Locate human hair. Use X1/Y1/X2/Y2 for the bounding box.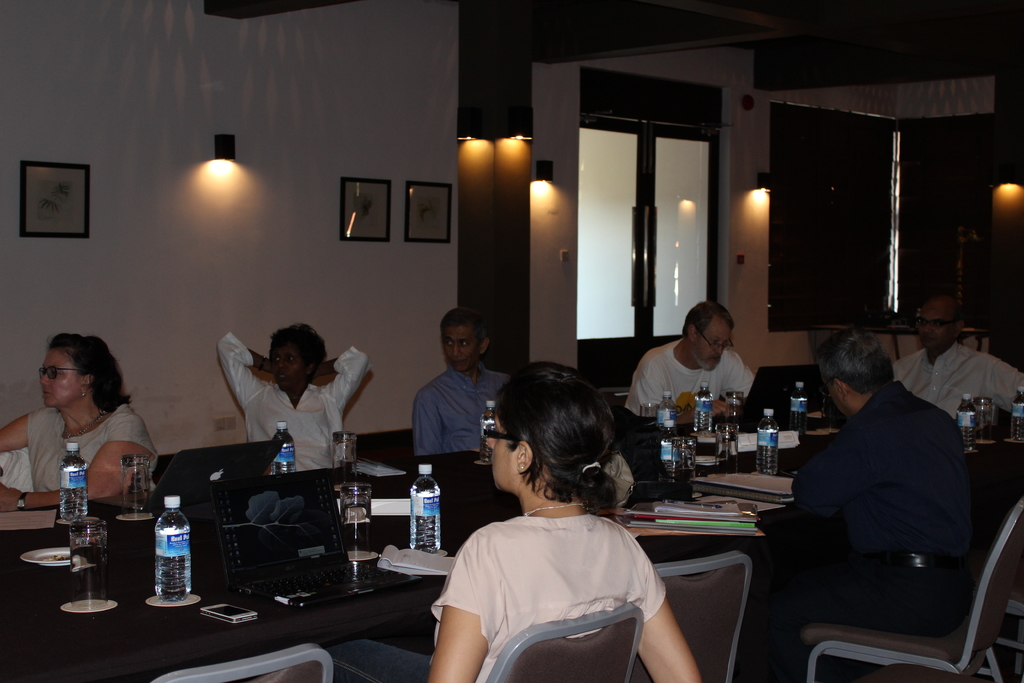
478/381/628/534.
